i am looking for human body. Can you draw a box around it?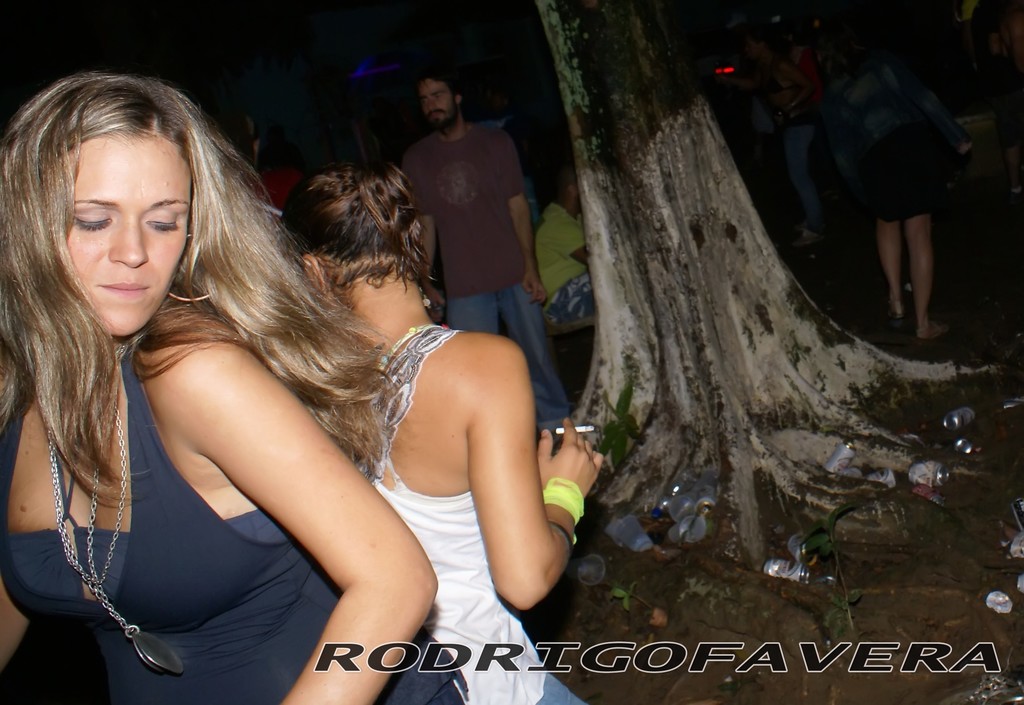
Sure, the bounding box is 534, 199, 600, 324.
